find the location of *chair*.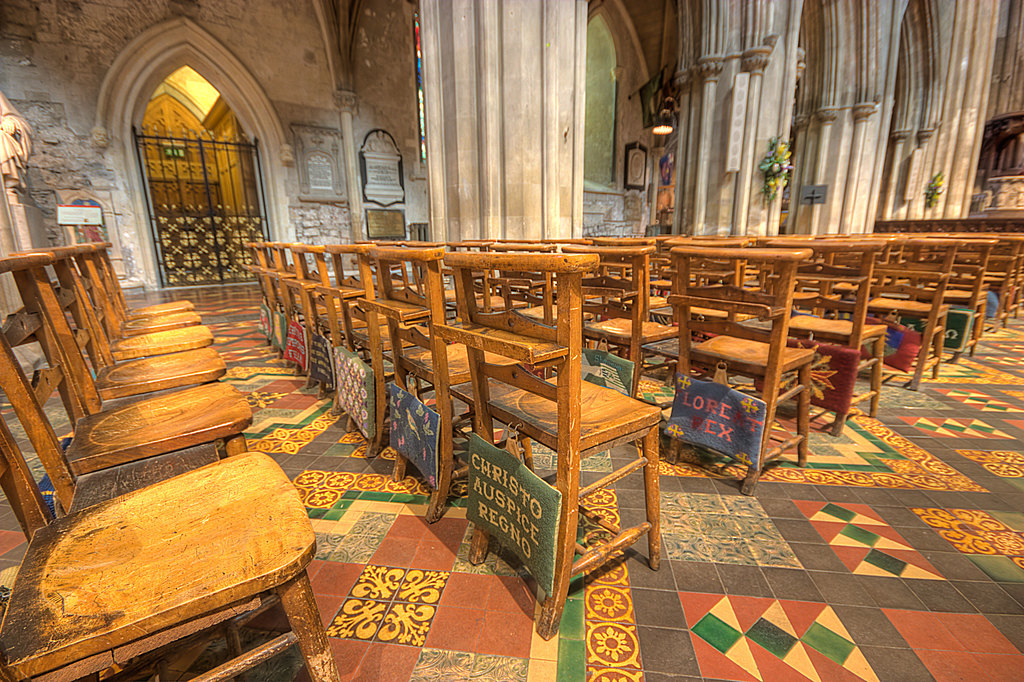
Location: select_region(397, 250, 663, 613).
